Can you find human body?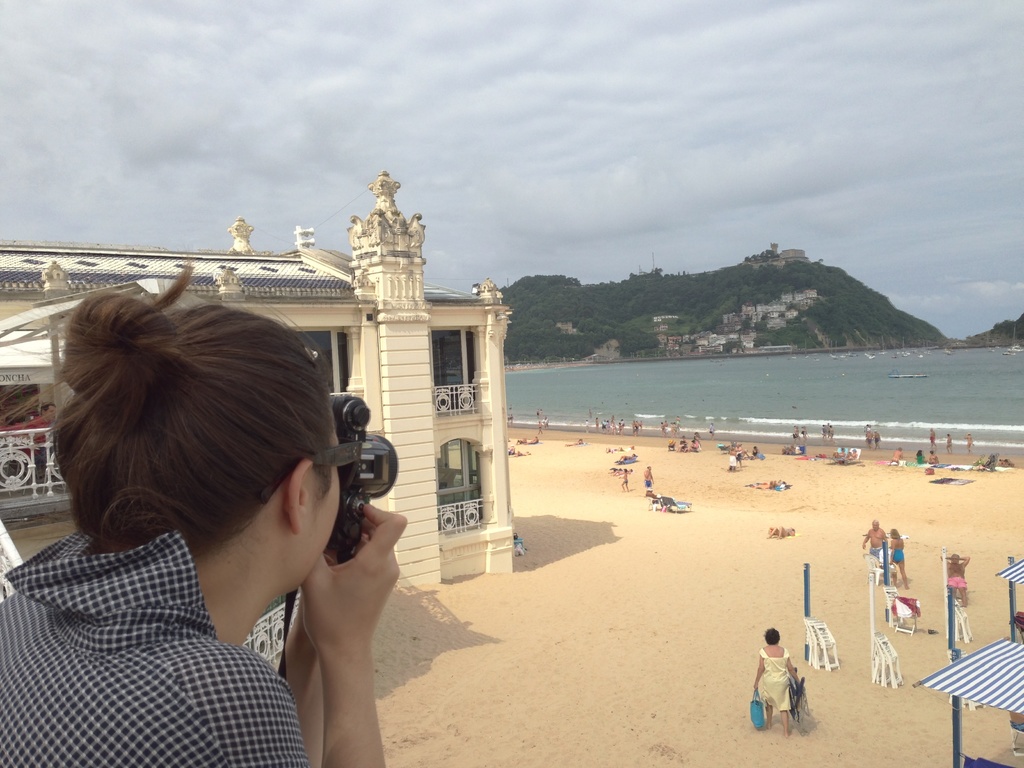
Yes, bounding box: <box>800,426,805,445</box>.
